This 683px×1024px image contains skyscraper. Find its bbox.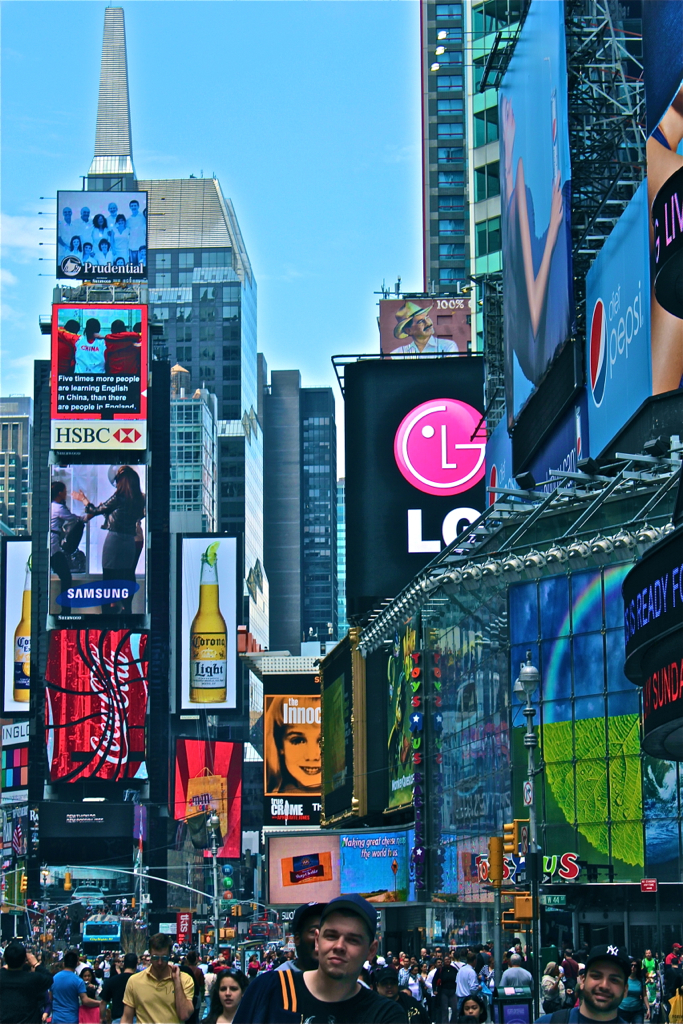
left=26, top=5, right=258, bottom=961.
